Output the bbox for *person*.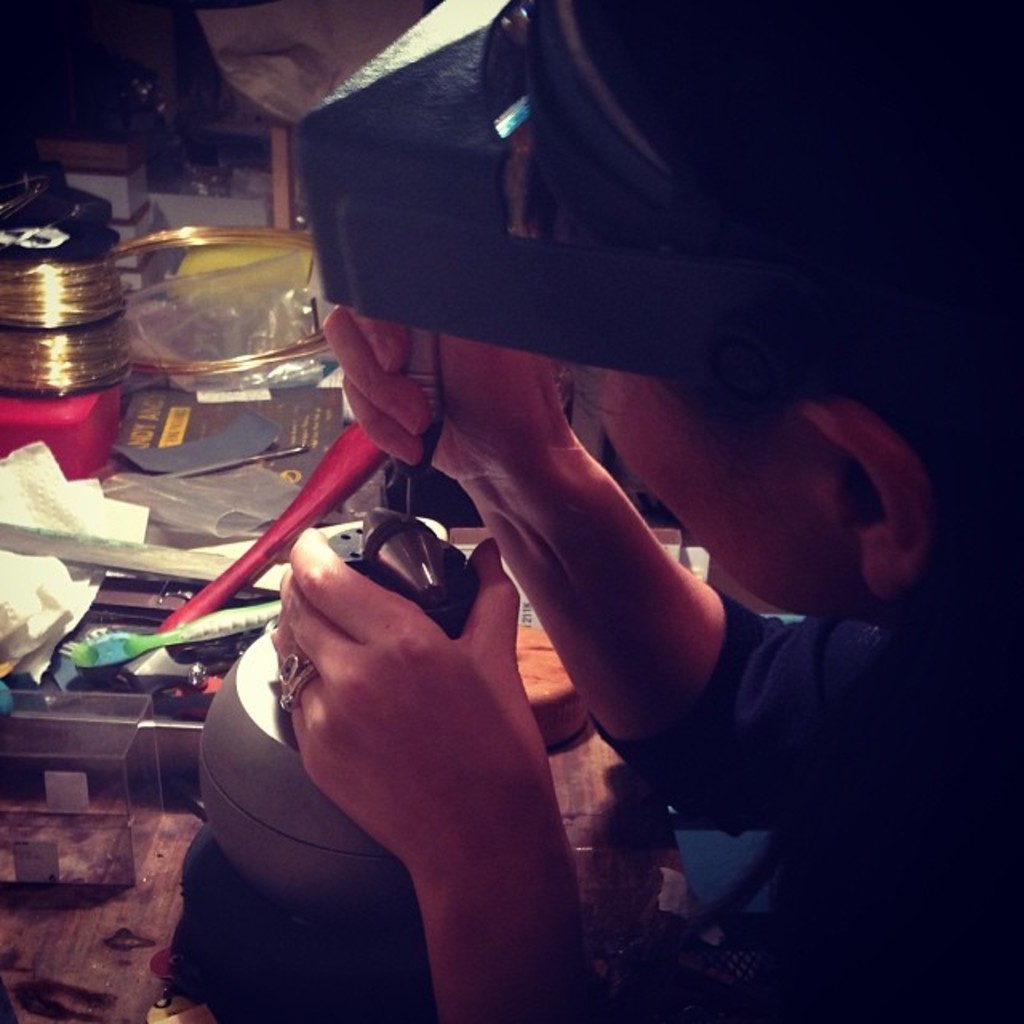
x1=259, y1=0, x2=1022, y2=1022.
